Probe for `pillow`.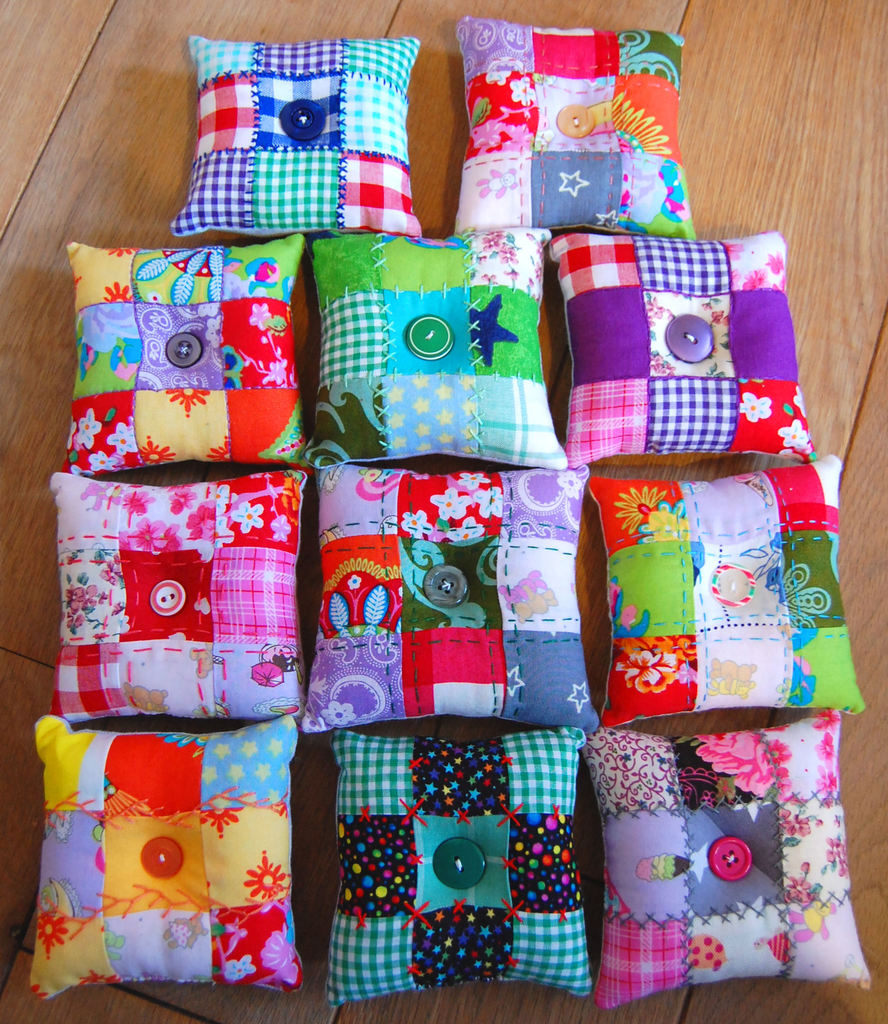
Probe result: crop(47, 223, 306, 479).
